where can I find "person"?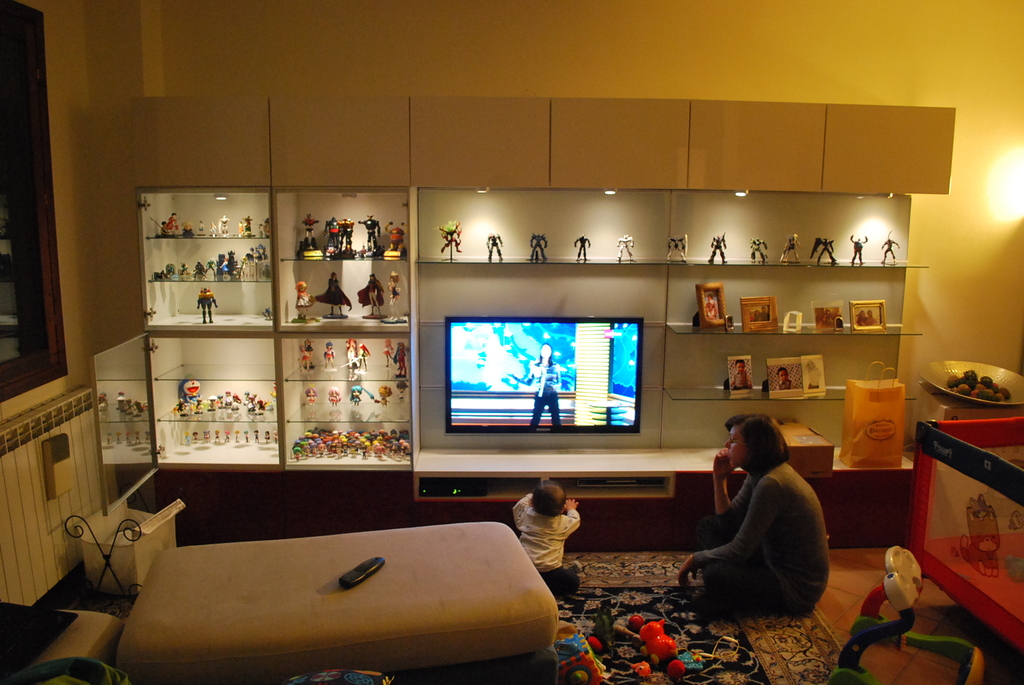
You can find it at {"x1": 350, "y1": 385, "x2": 362, "y2": 404}.
